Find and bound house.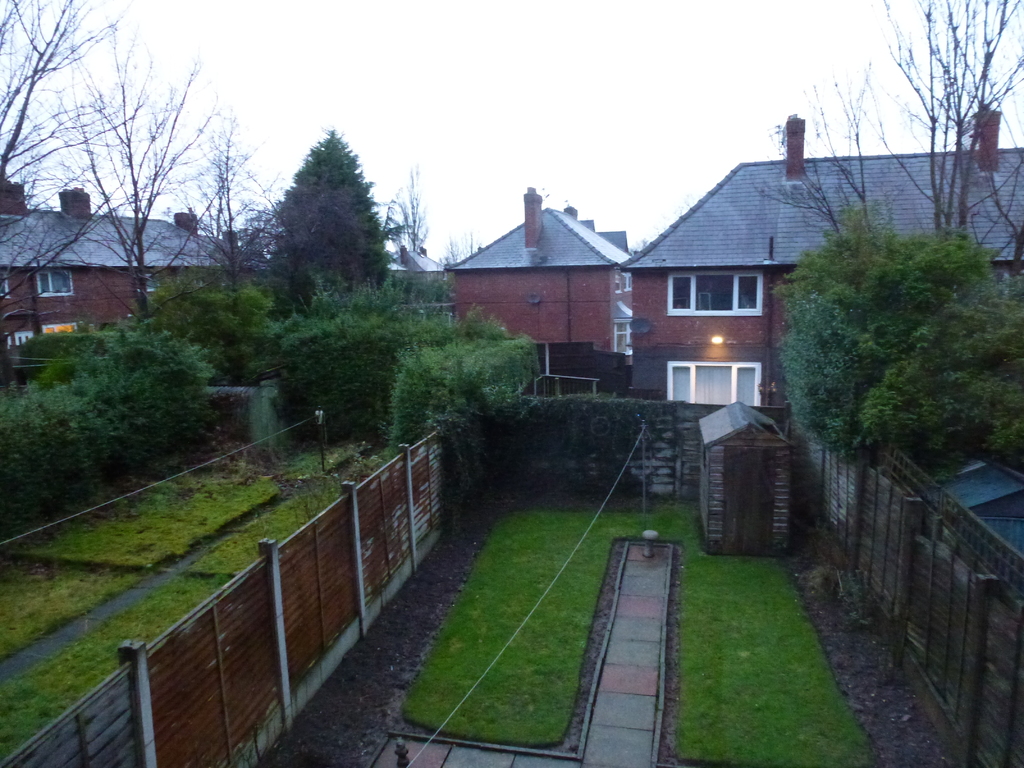
Bound: select_region(0, 167, 276, 368).
